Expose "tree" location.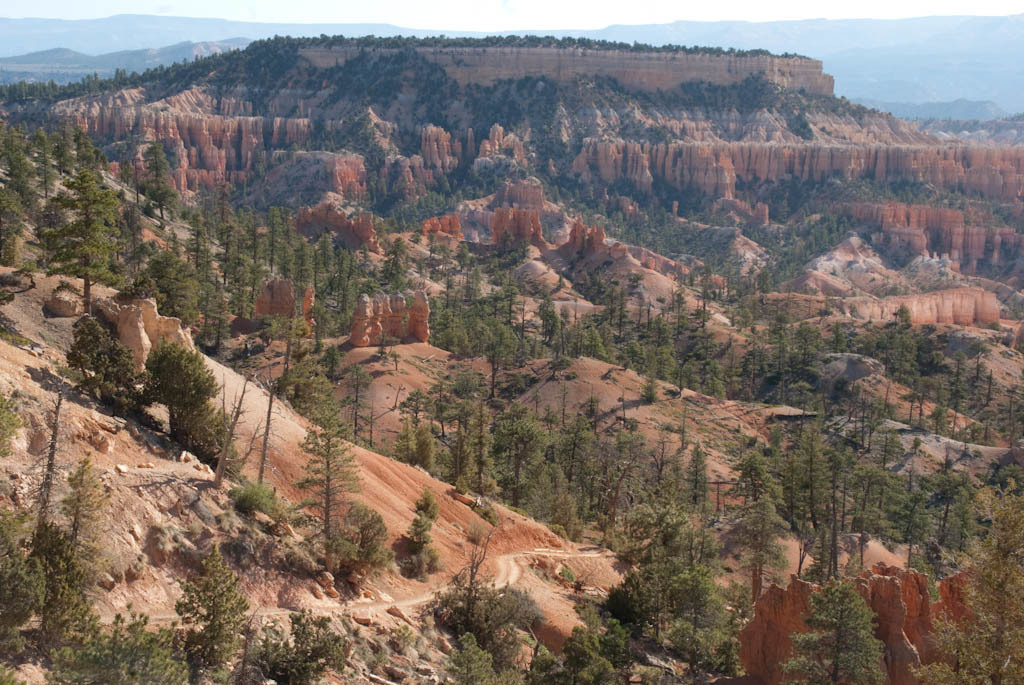
Exposed at left=679, top=349, right=708, bottom=383.
